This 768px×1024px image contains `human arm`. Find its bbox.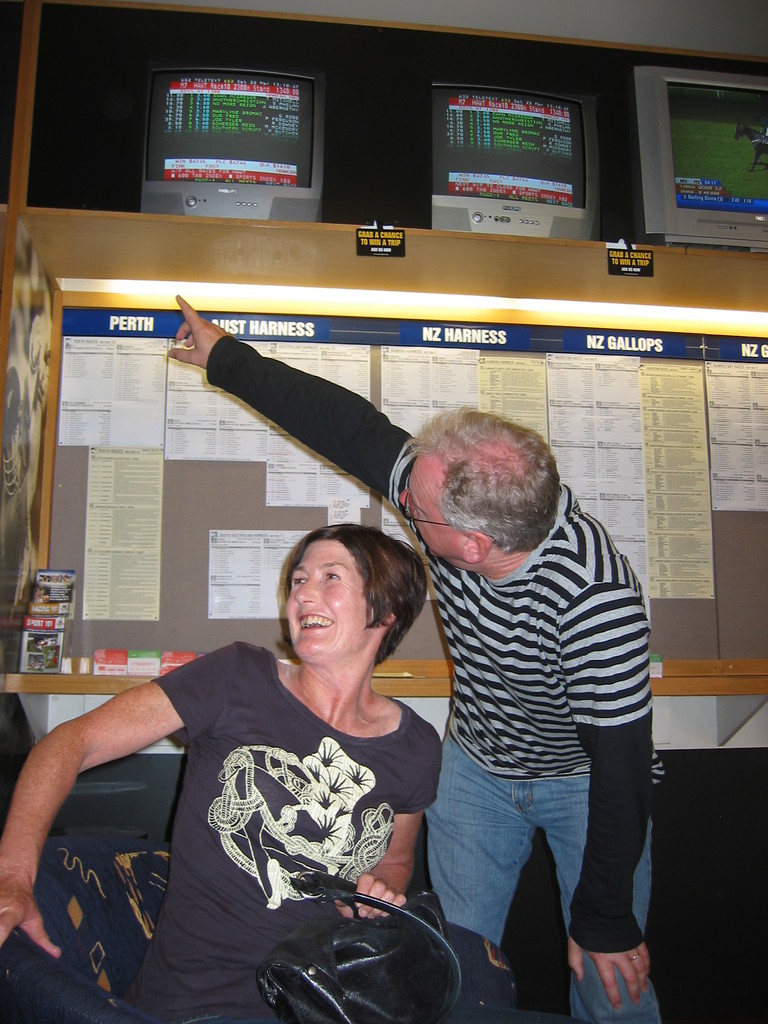
x1=19, y1=666, x2=161, y2=941.
